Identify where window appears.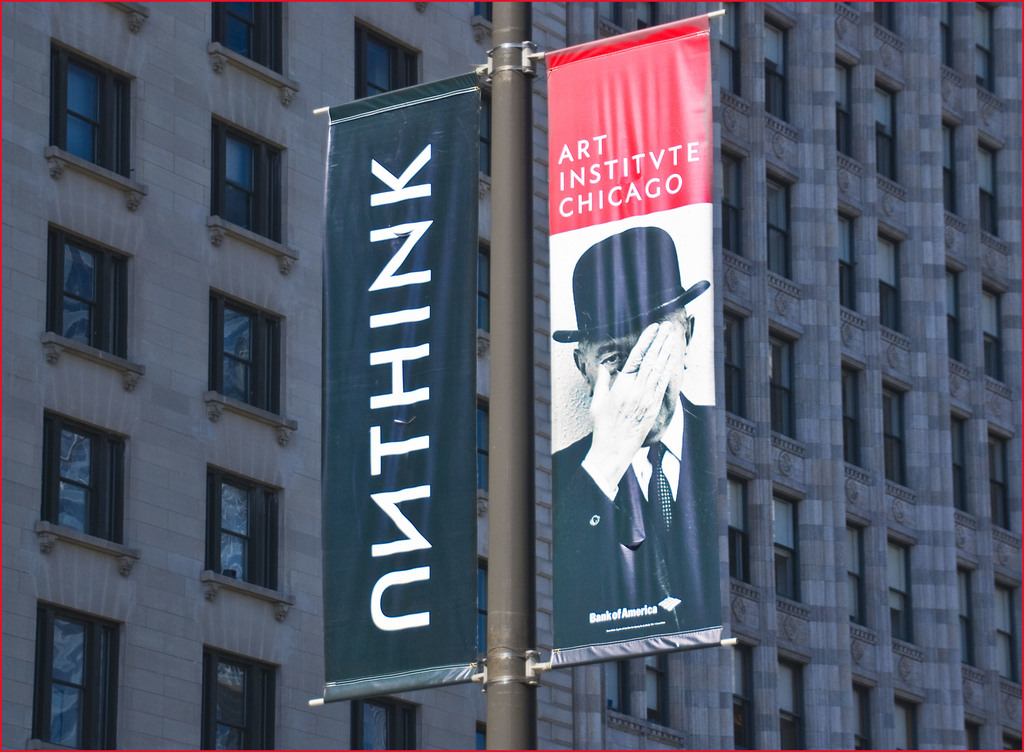
Appears at <box>477,239,495,344</box>.
